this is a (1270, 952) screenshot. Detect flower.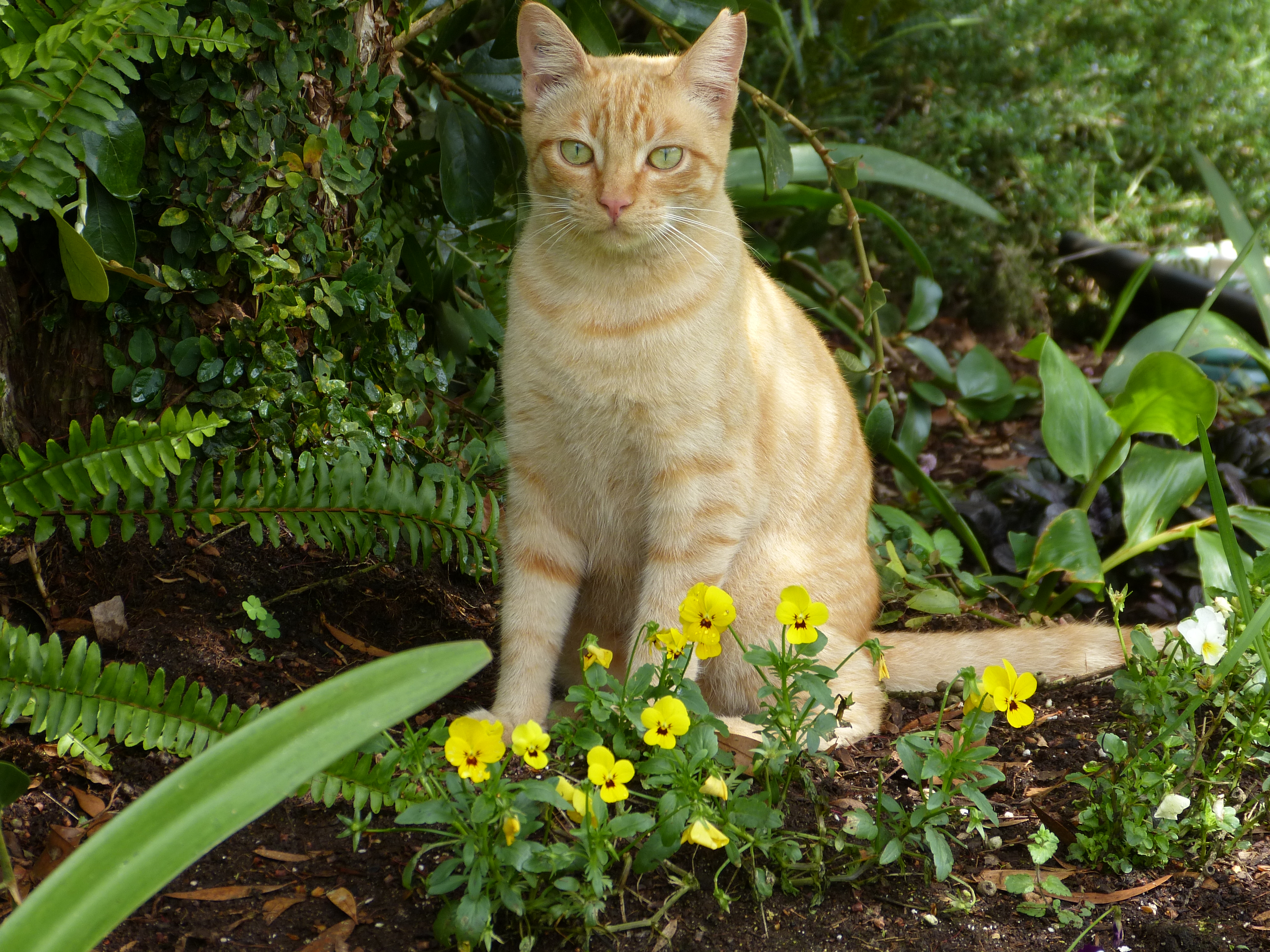
detection(207, 198, 216, 208).
